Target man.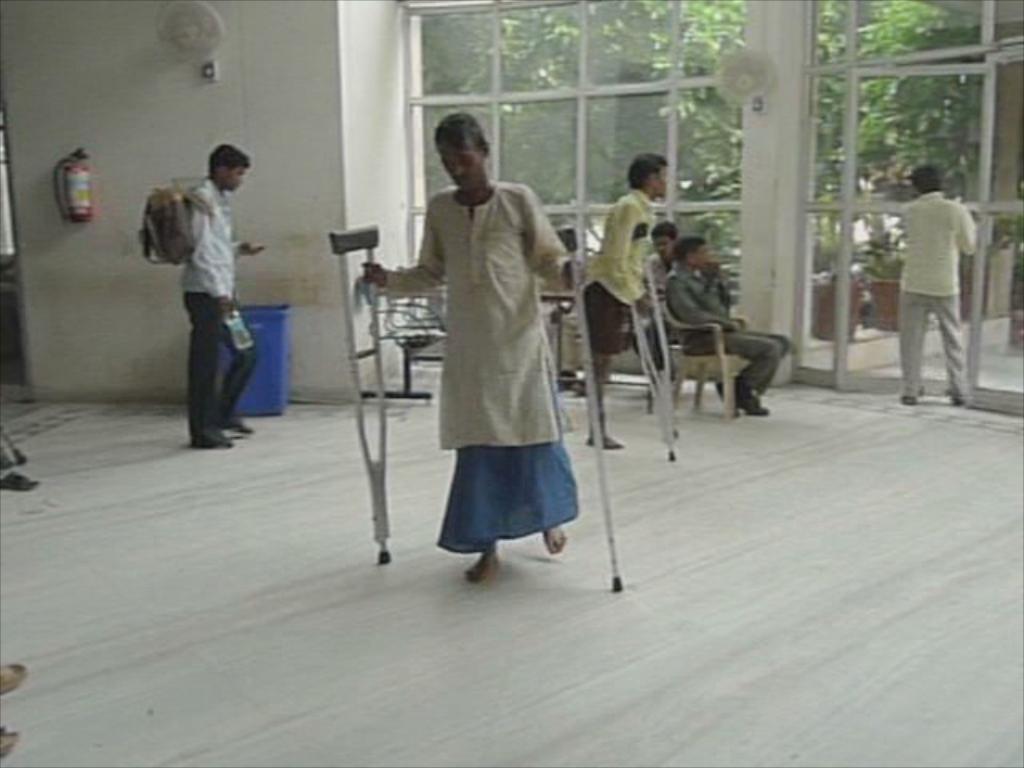
Target region: select_region(885, 158, 995, 410).
